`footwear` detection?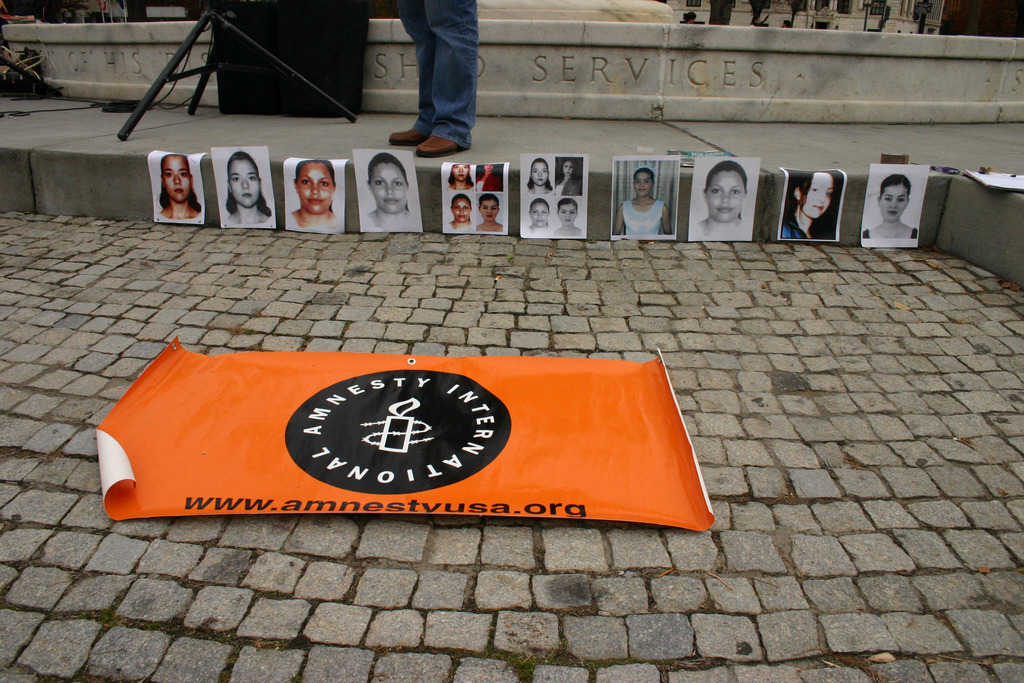
region(415, 134, 464, 158)
